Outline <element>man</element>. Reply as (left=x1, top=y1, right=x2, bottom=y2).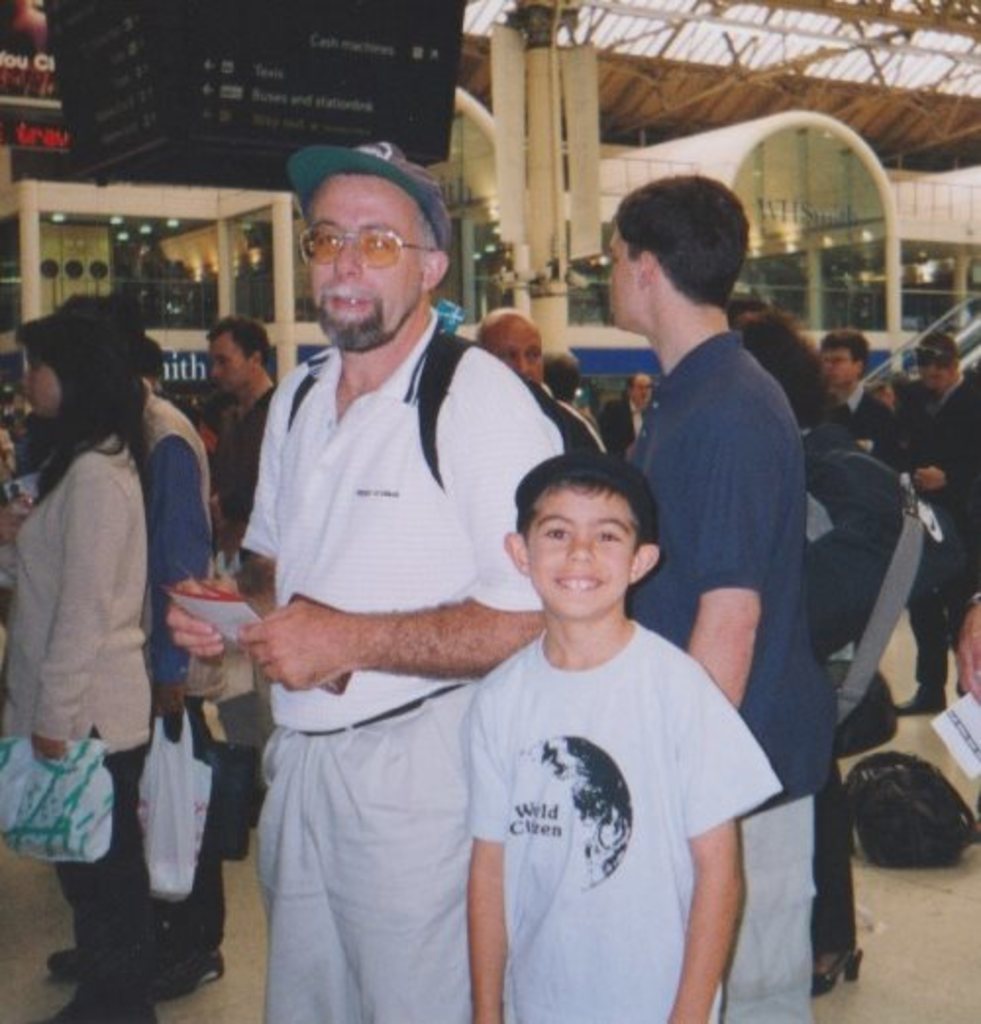
(left=477, top=304, right=610, bottom=453).
